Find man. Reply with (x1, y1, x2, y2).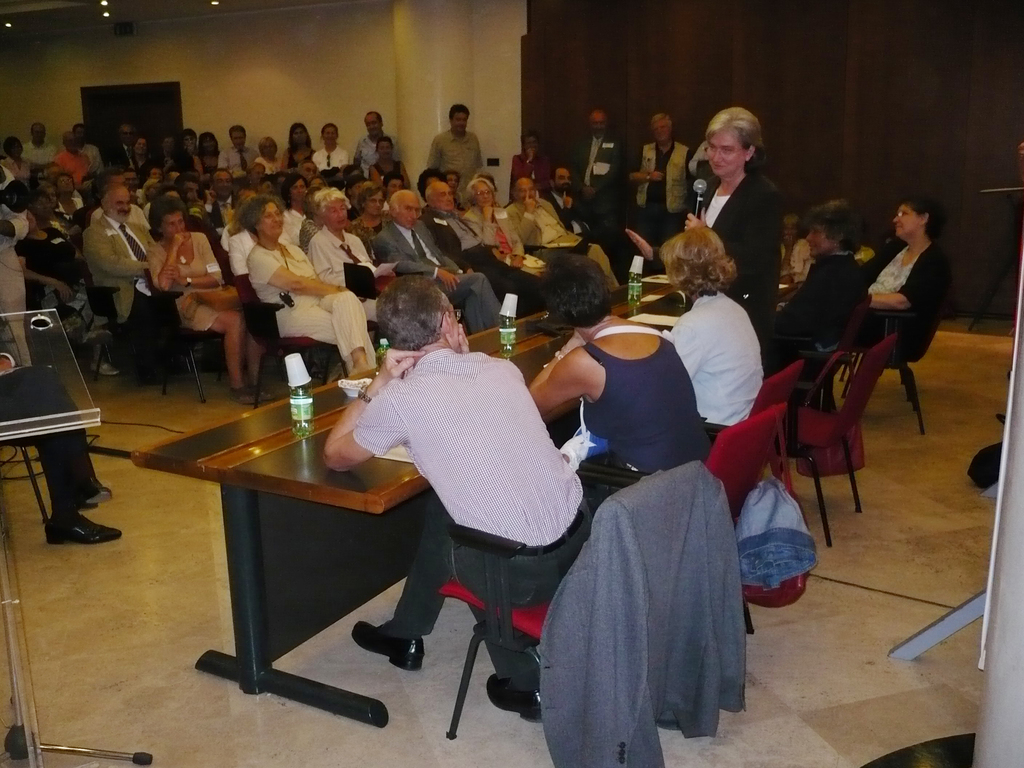
(76, 169, 177, 385).
